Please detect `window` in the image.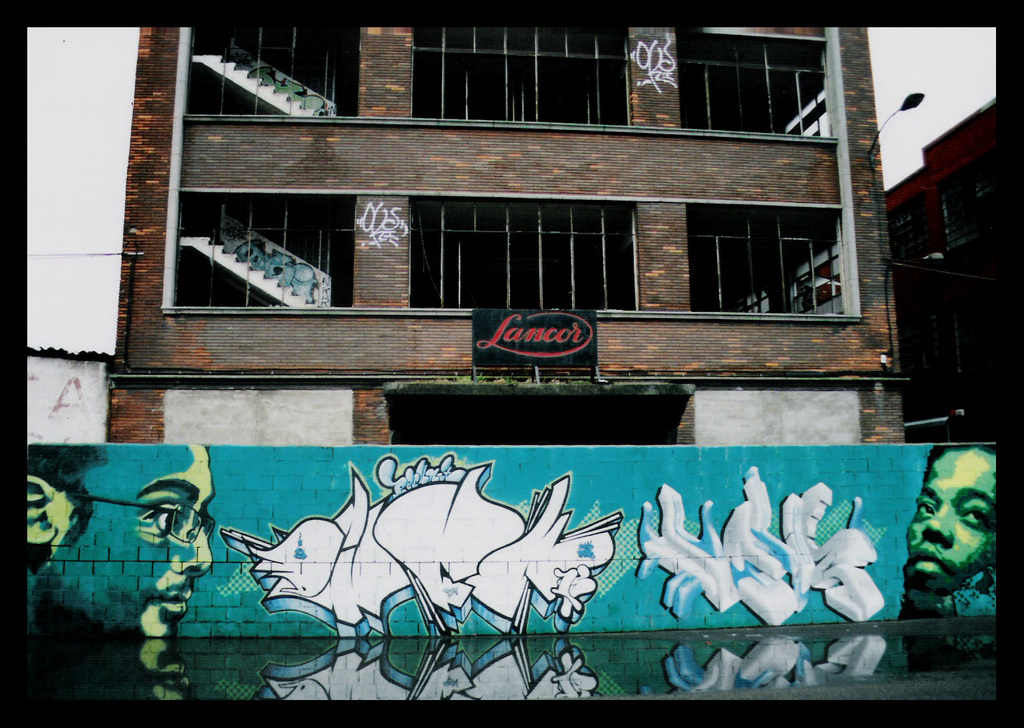
x1=887 y1=190 x2=930 y2=260.
